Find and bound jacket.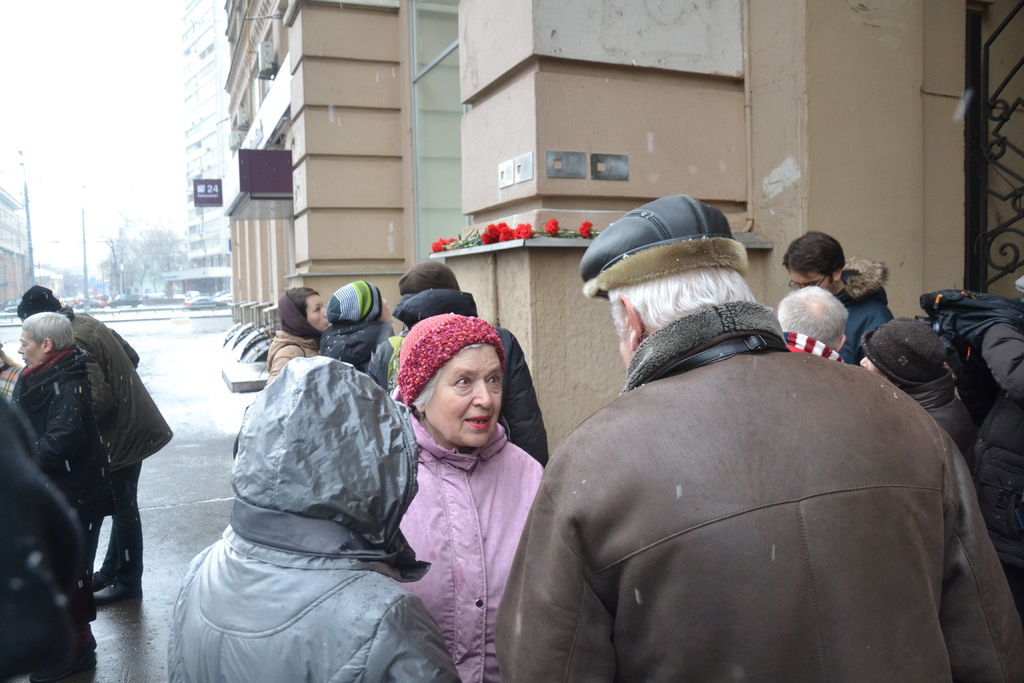
Bound: Rect(315, 320, 396, 345).
